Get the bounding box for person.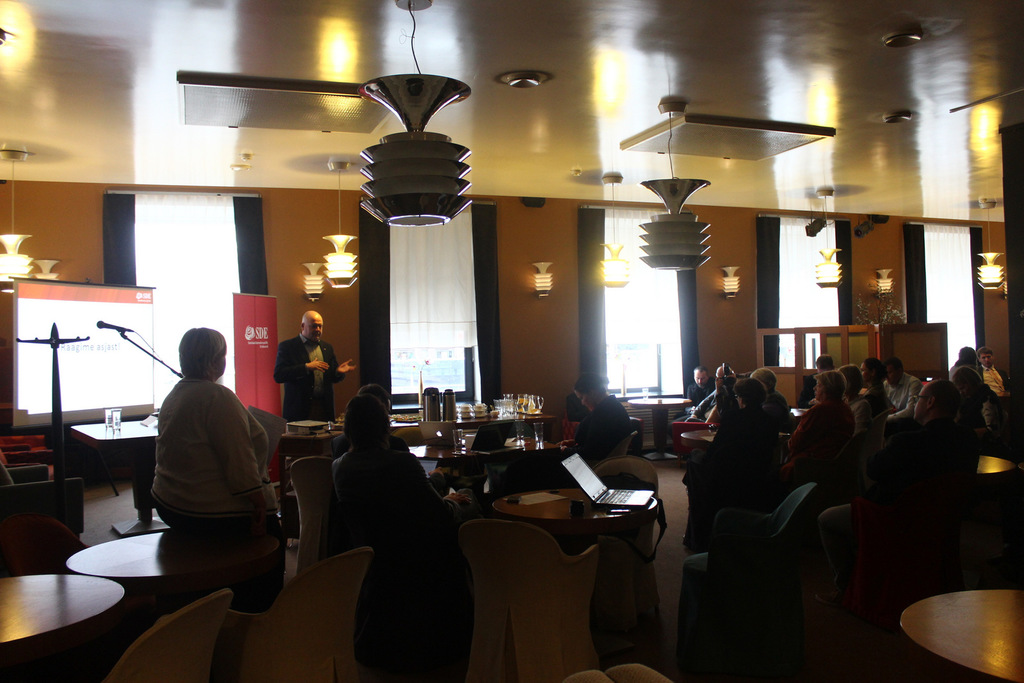
556:365:639:476.
